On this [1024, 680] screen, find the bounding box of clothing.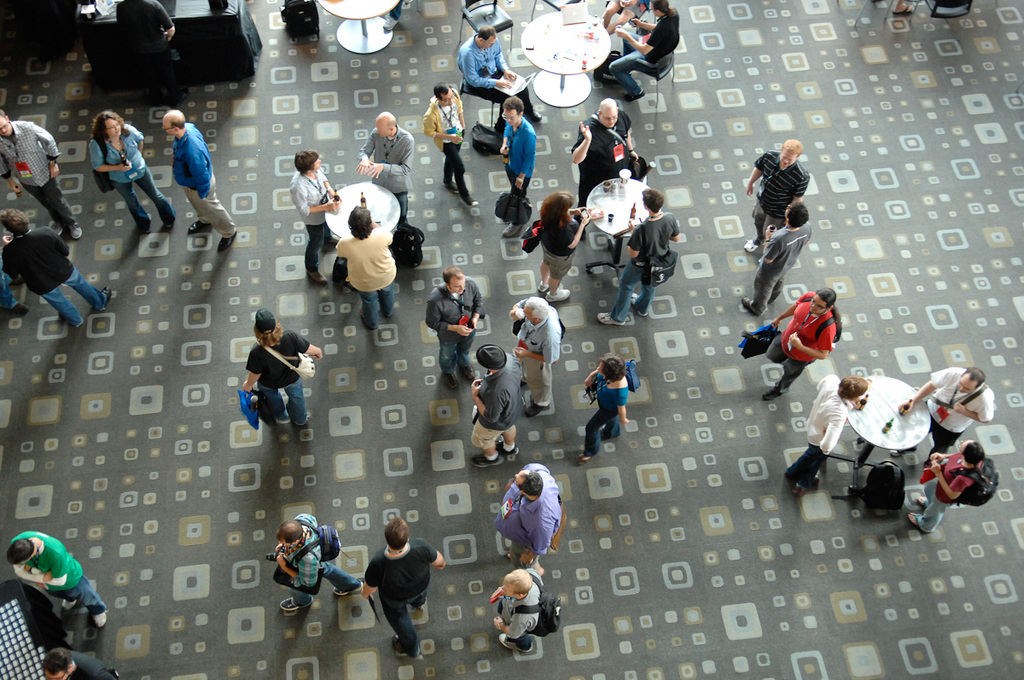
Bounding box: select_region(358, 555, 439, 646).
